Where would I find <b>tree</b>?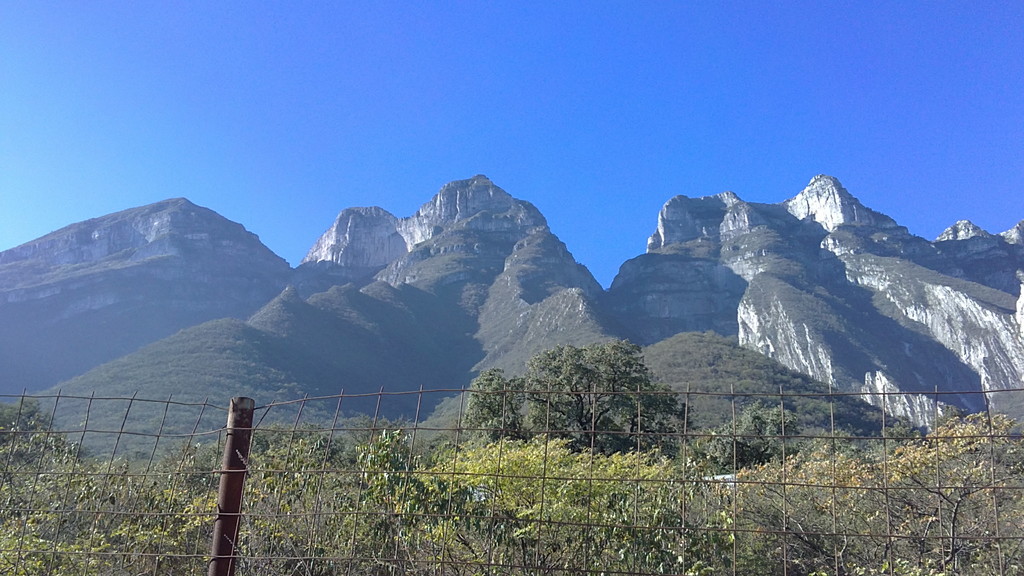
At (177,424,343,492).
